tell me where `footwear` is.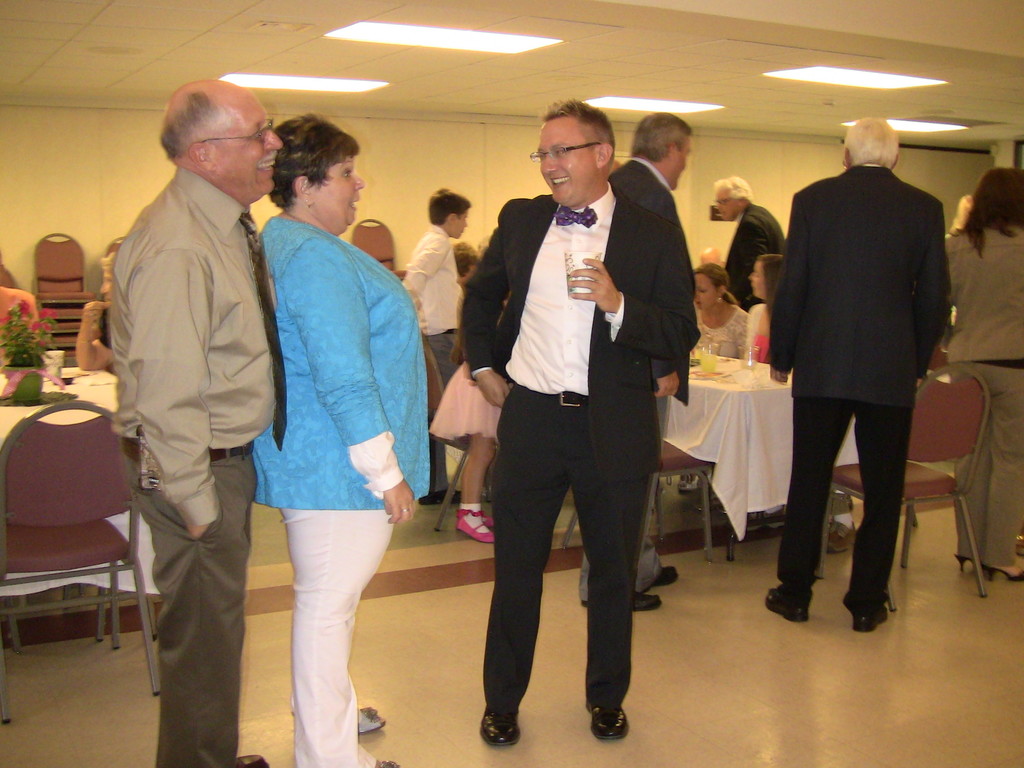
`footwear` is at <box>453,504,493,541</box>.
